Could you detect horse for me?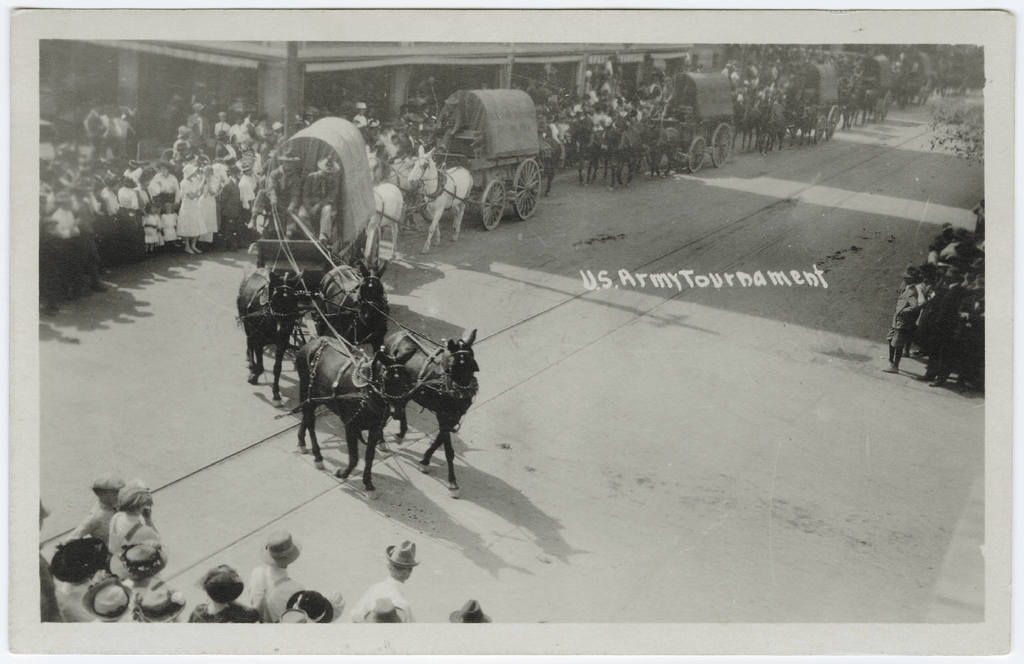
Detection result: region(640, 125, 682, 179).
